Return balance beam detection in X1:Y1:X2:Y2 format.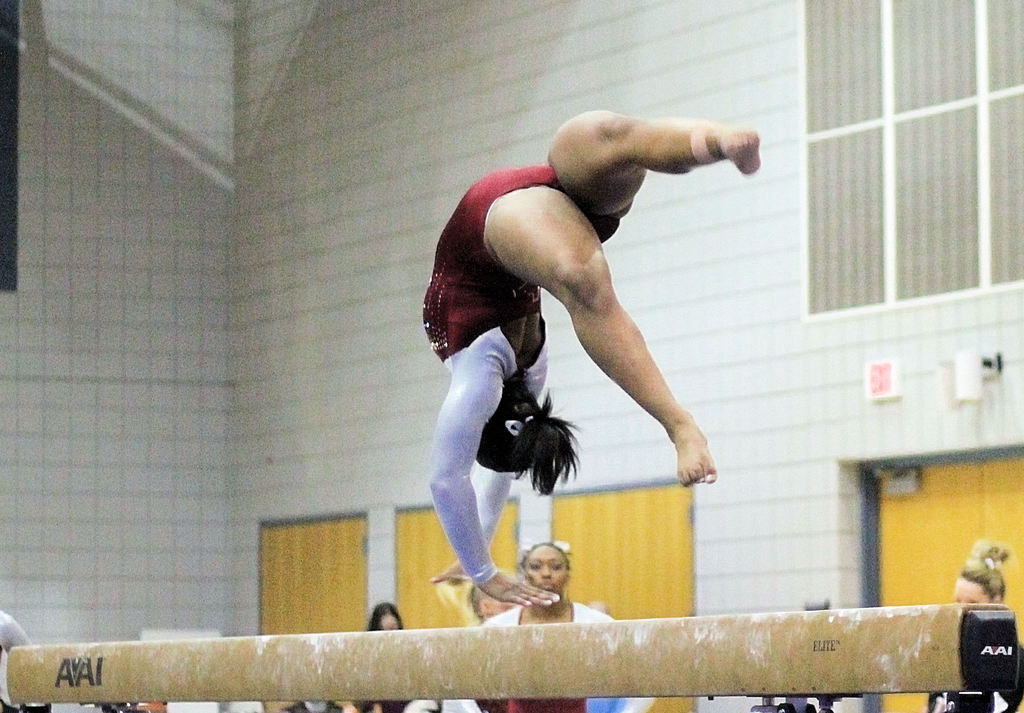
4:602:1021:705.
